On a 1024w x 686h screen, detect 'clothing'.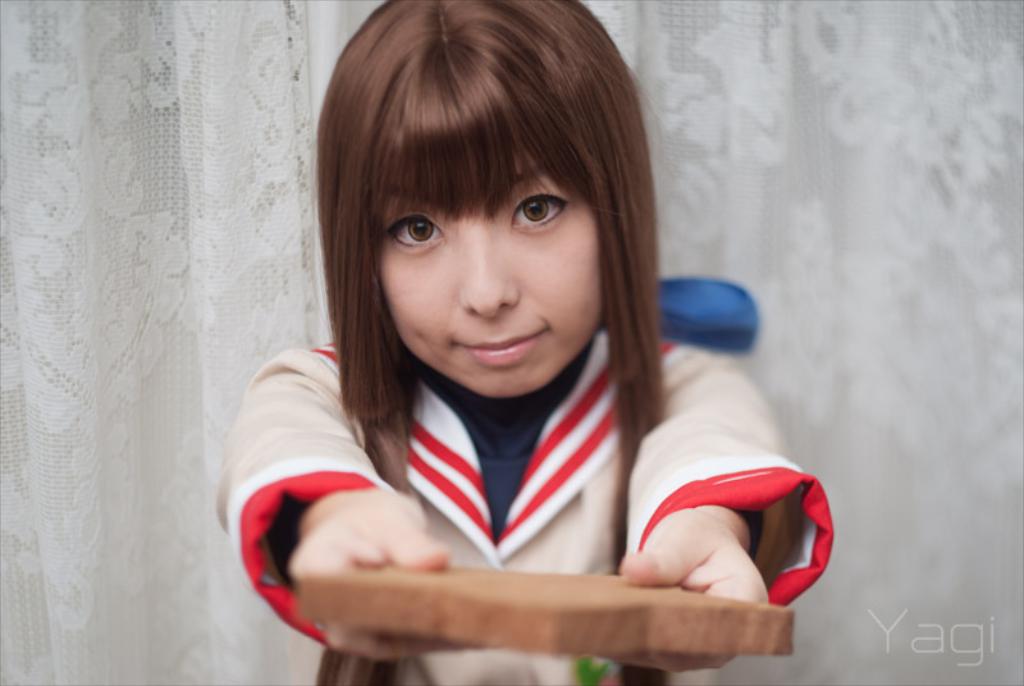
(216,287,844,685).
